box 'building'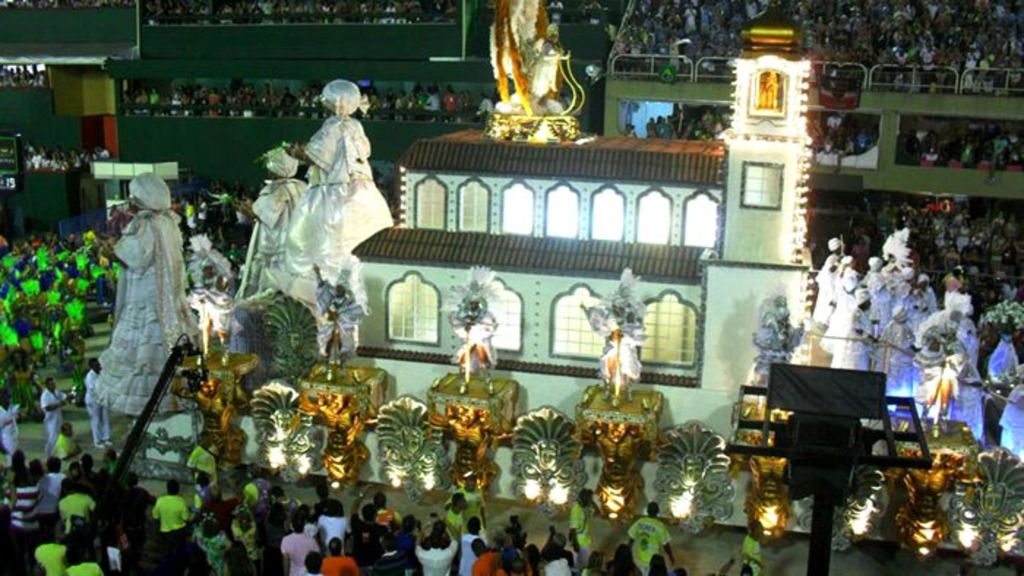
left=358, top=12, right=824, bottom=466
